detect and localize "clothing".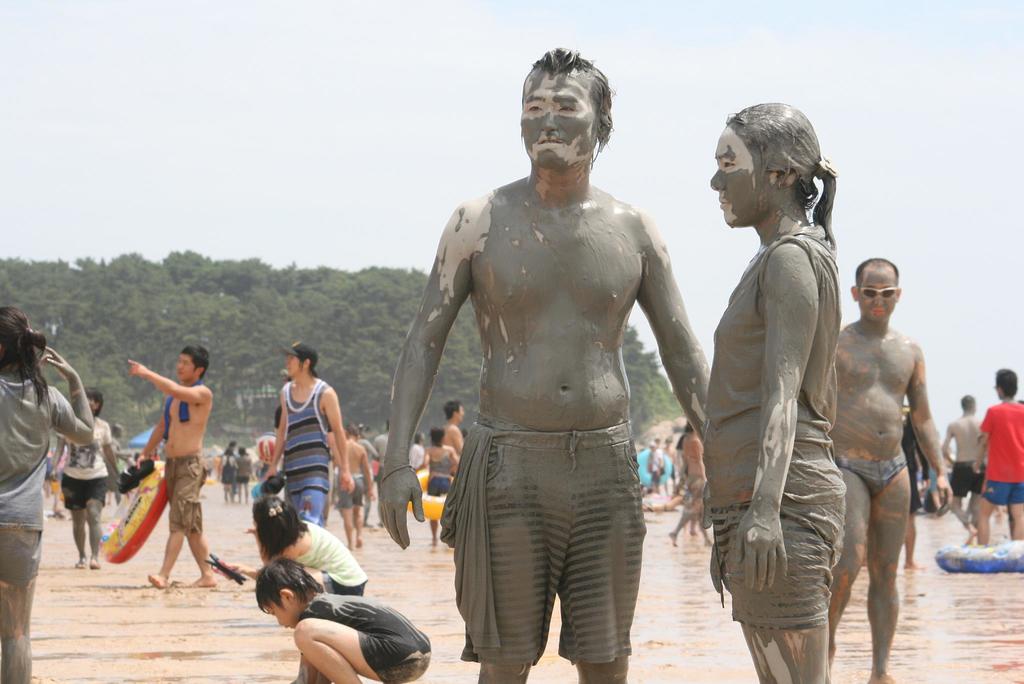
Localized at {"x1": 282, "y1": 378, "x2": 330, "y2": 523}.
